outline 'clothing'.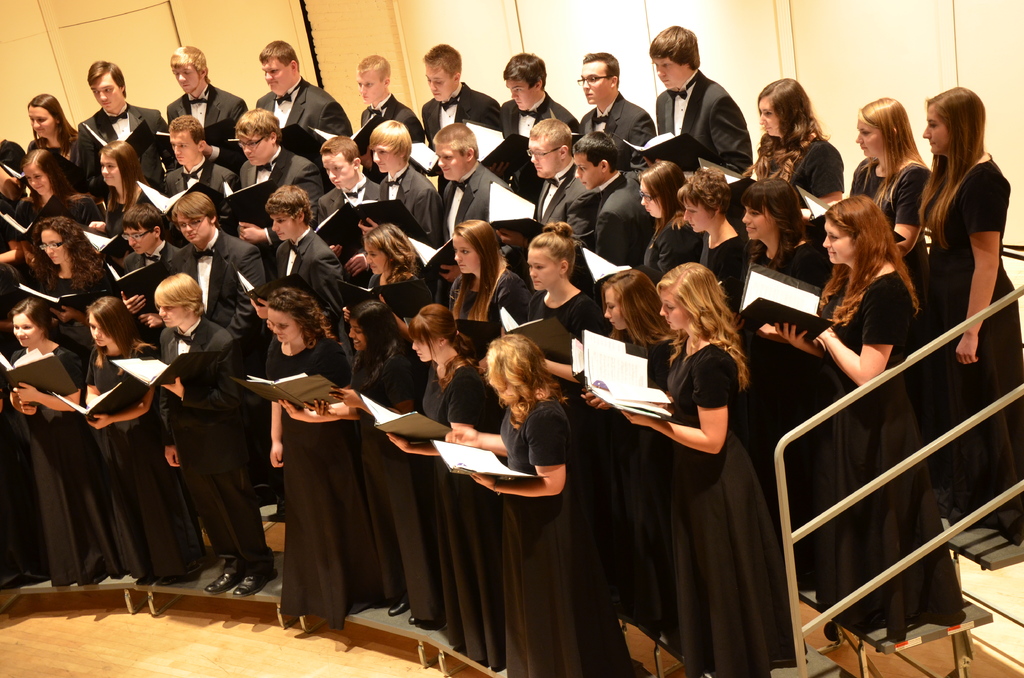
Outline: detection(853, 166, 928, 242).
